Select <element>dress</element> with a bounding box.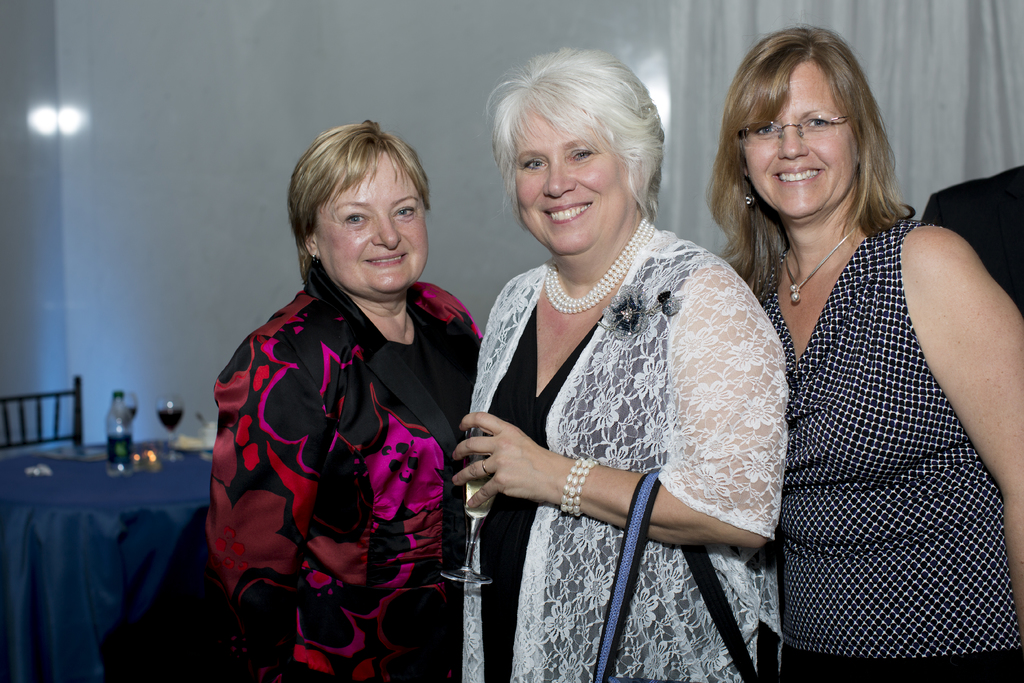
BBox(462, 217, 790, 682).
